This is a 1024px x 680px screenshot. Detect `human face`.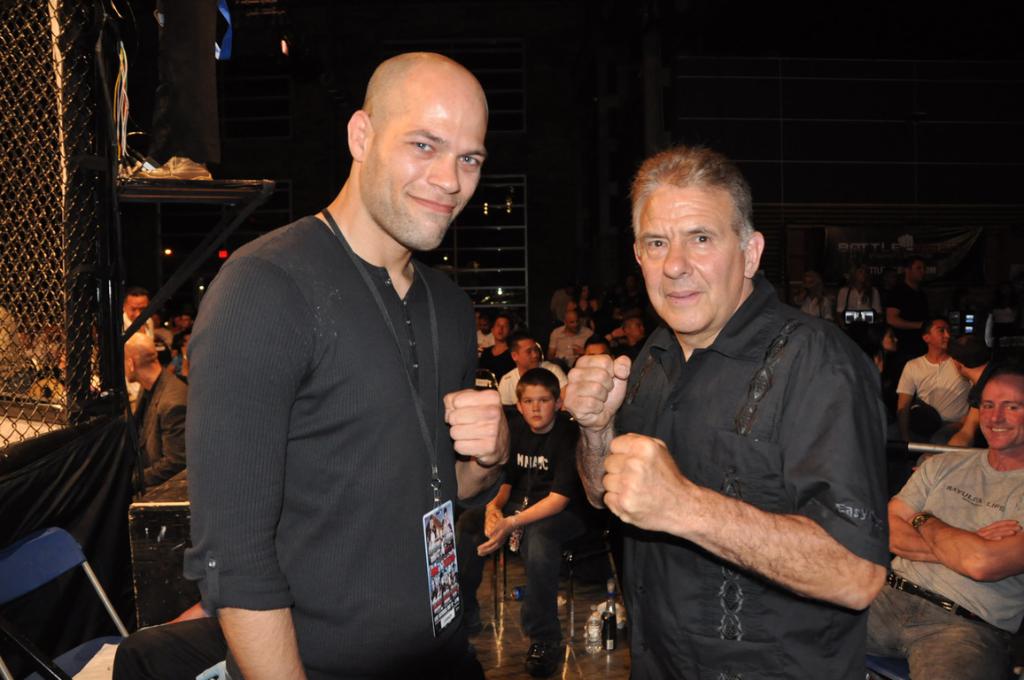
rect(910, 260, 925, 280).
